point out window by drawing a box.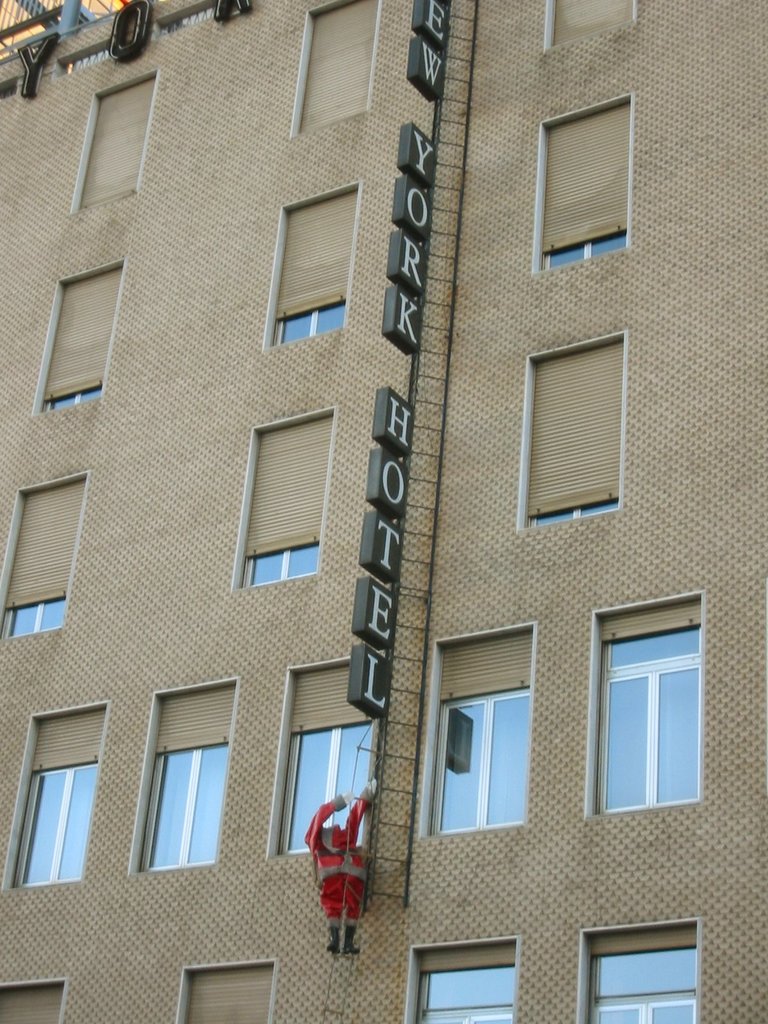
289/0/367/140.
